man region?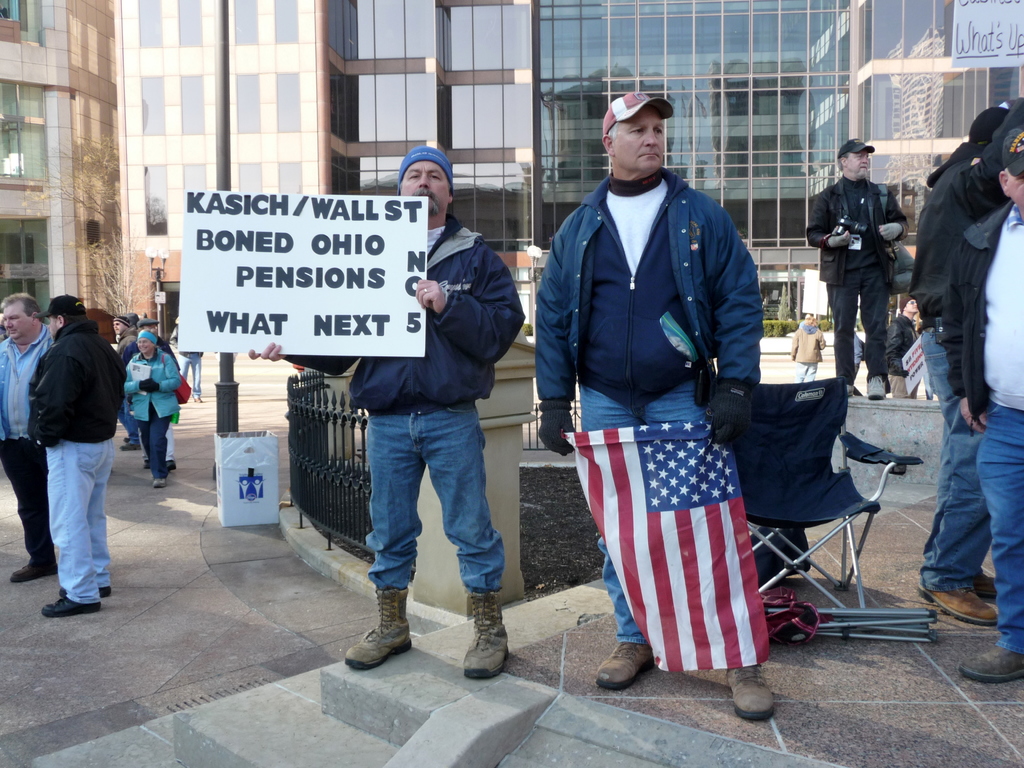
884 289 921 397
